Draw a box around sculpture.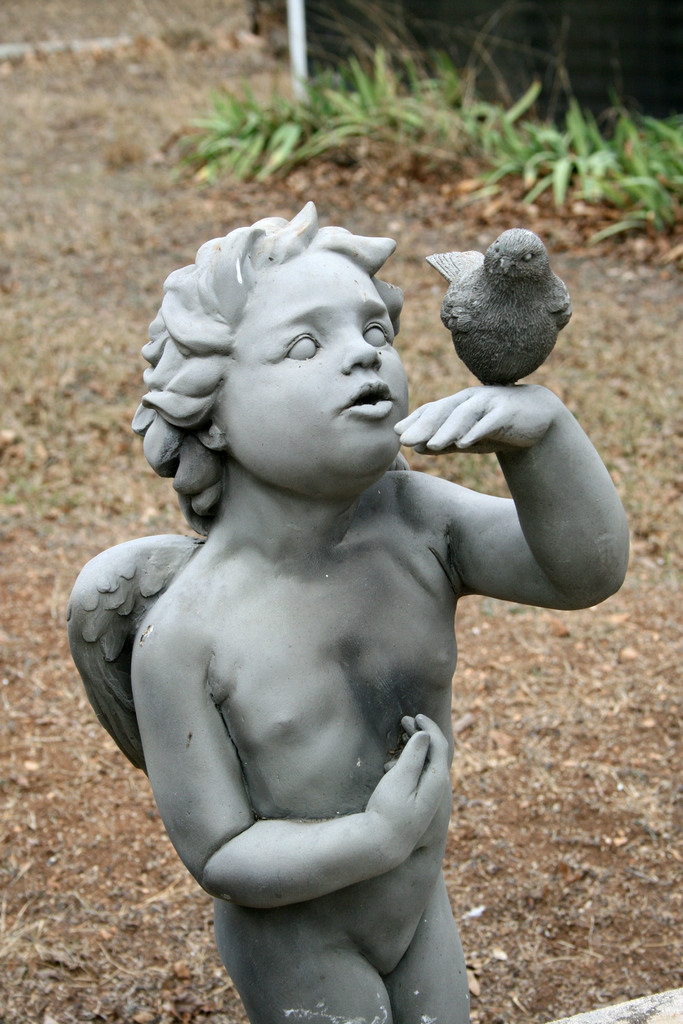
[56, 204, 607, 1023].
